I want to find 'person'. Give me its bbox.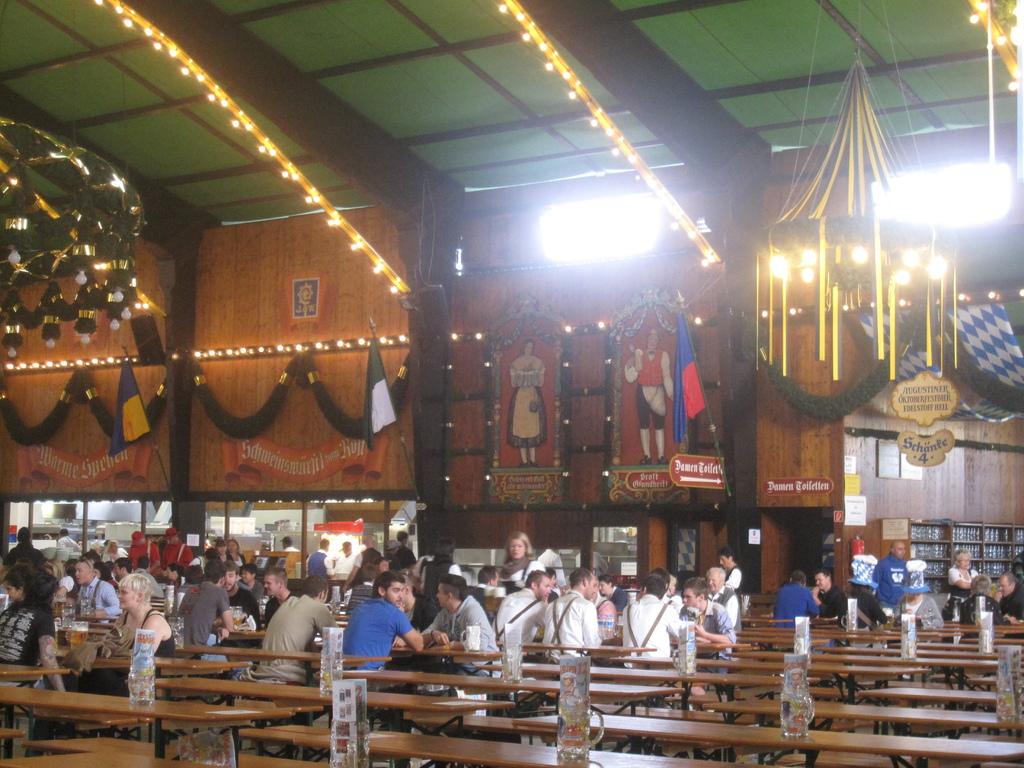
(x1=624, y1=326, x2=678, y2=467).
